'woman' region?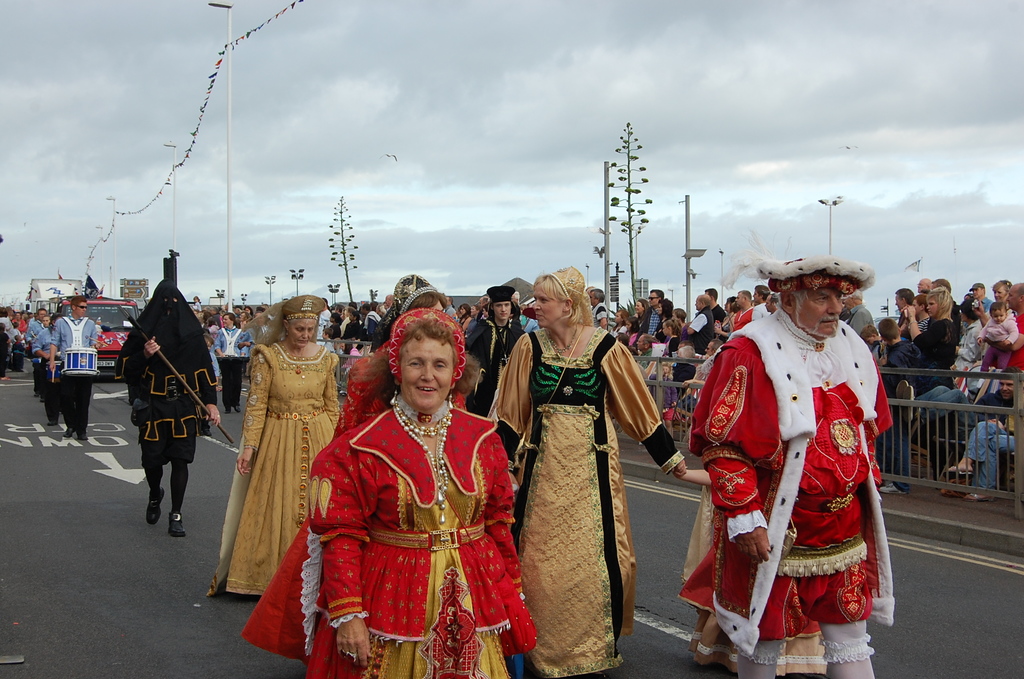
bbox=(205, 292, 342, 602)
